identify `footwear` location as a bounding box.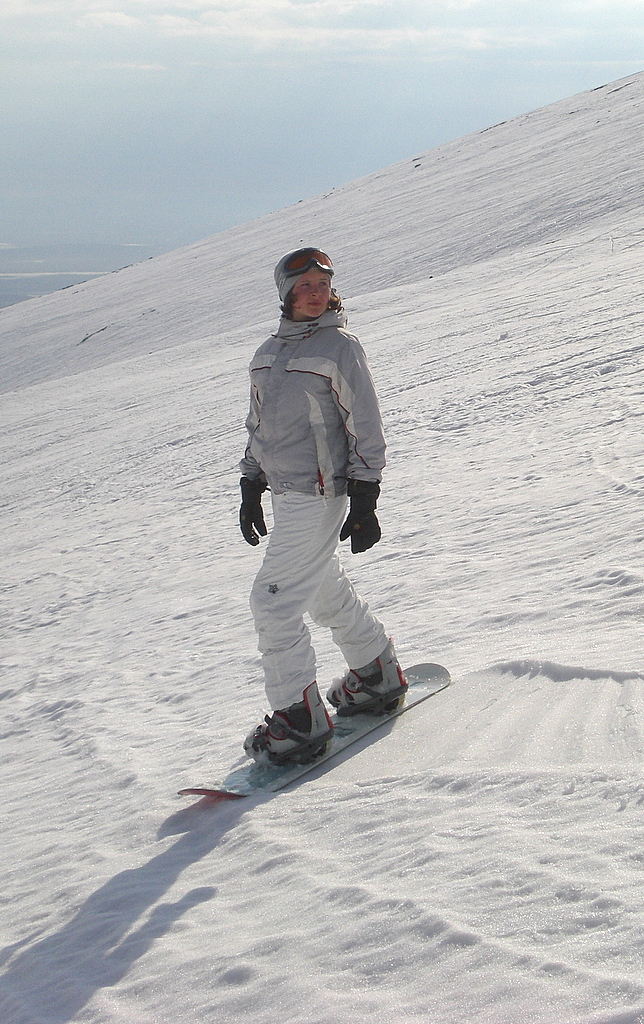
pyautogui.locateOnScreen(329, 660, 413, 730).
